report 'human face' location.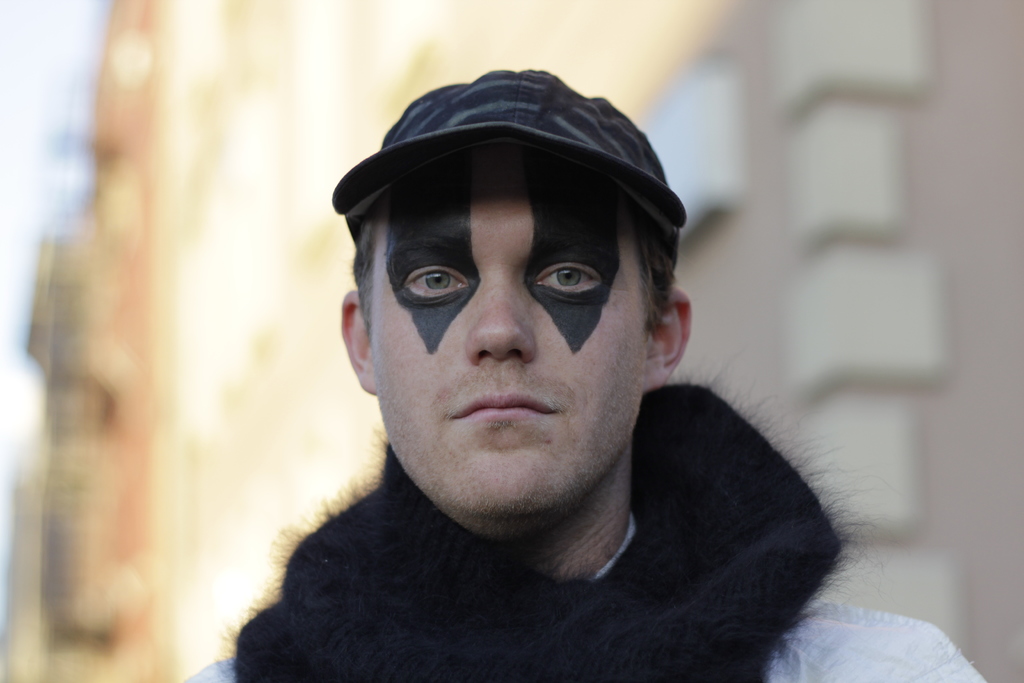
Report: [left=359, top=180, right=652, bottom=524].
